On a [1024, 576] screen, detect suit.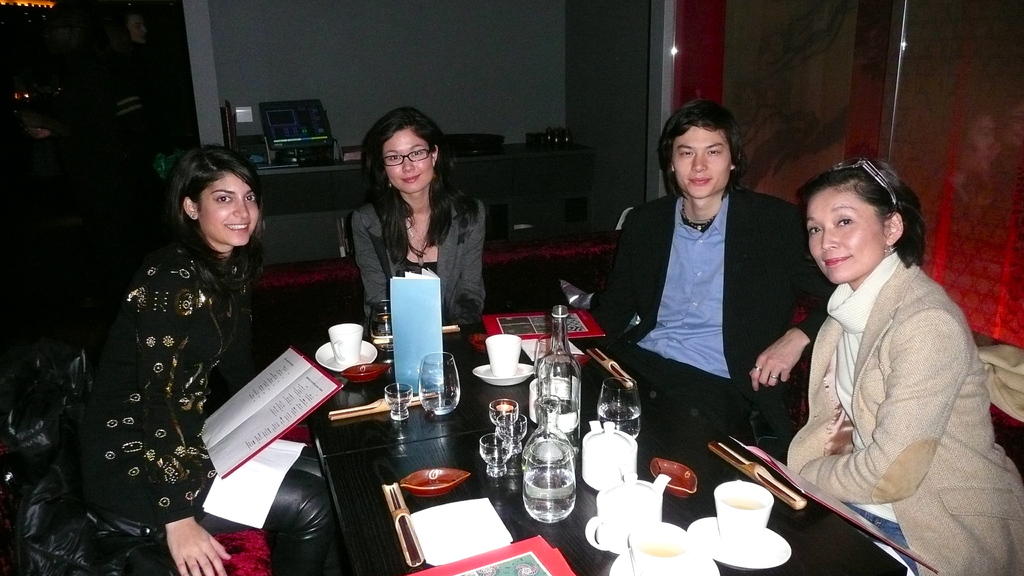
(349, 199, 481, 338).
